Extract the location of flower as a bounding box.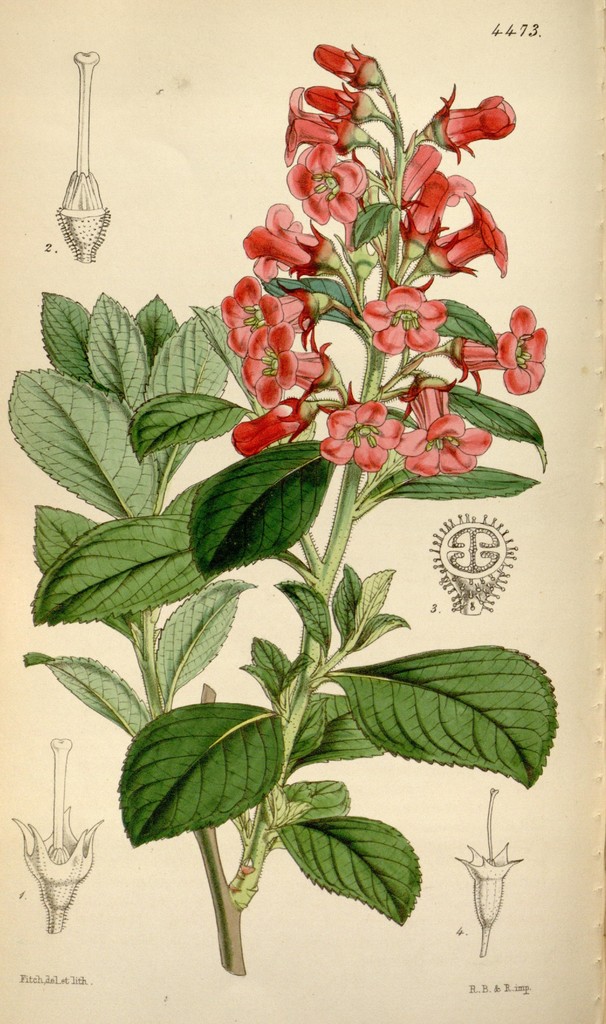
rect(457, 307, 548, 391).
